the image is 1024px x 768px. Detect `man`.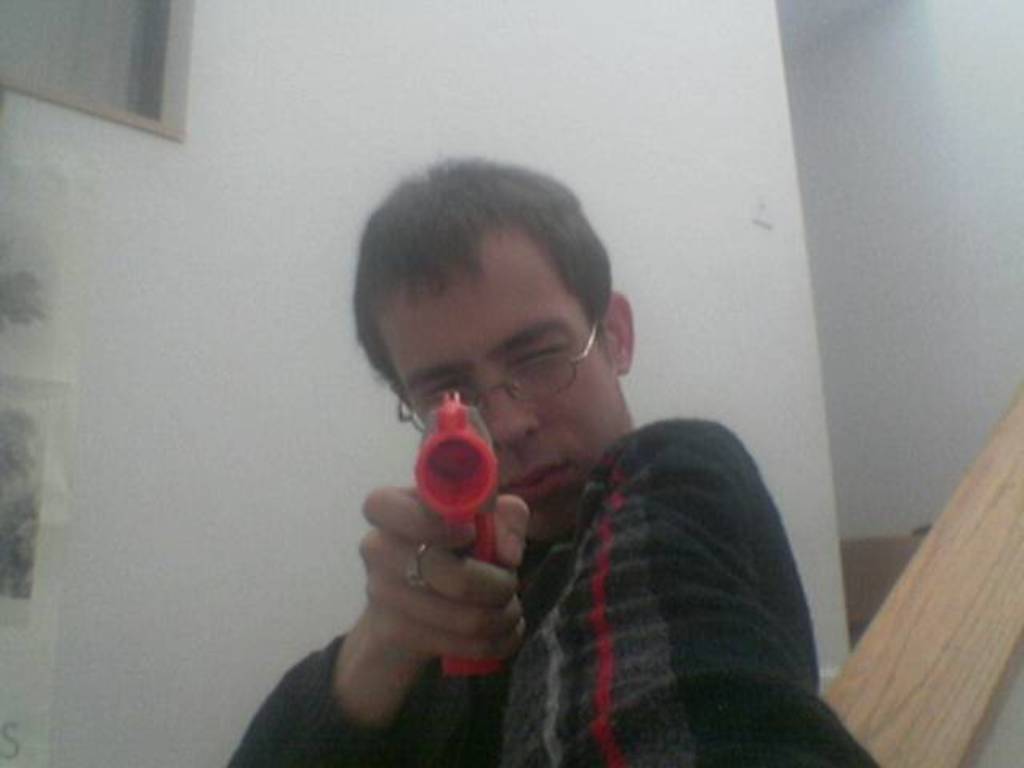
Detection: l=243, t=155, r=872, b=752.
